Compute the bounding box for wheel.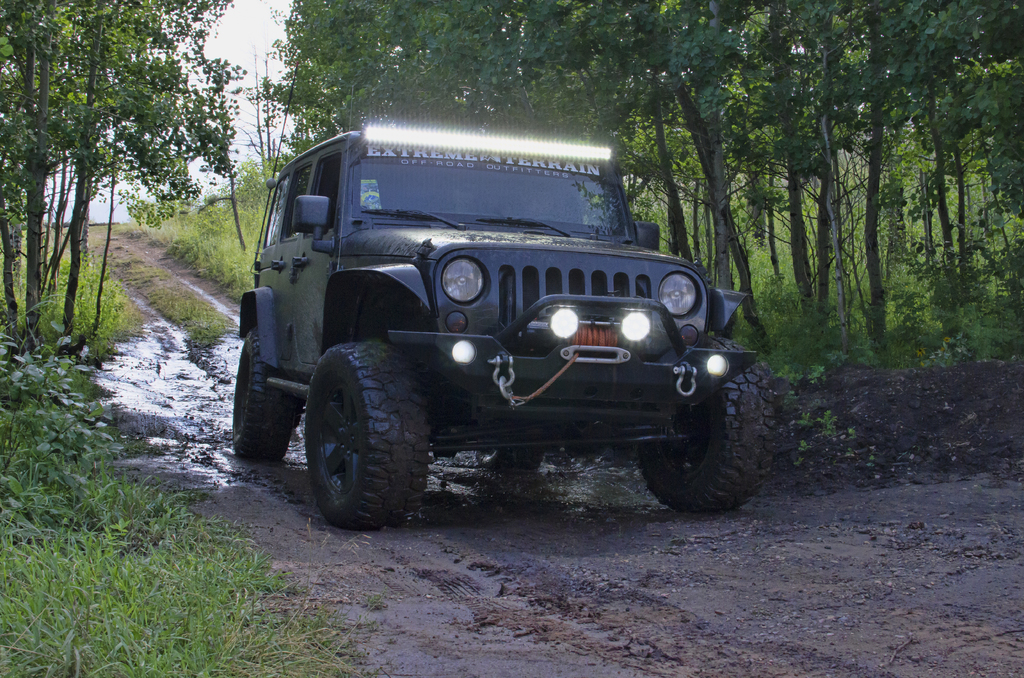
474, 444, 547, 474.
